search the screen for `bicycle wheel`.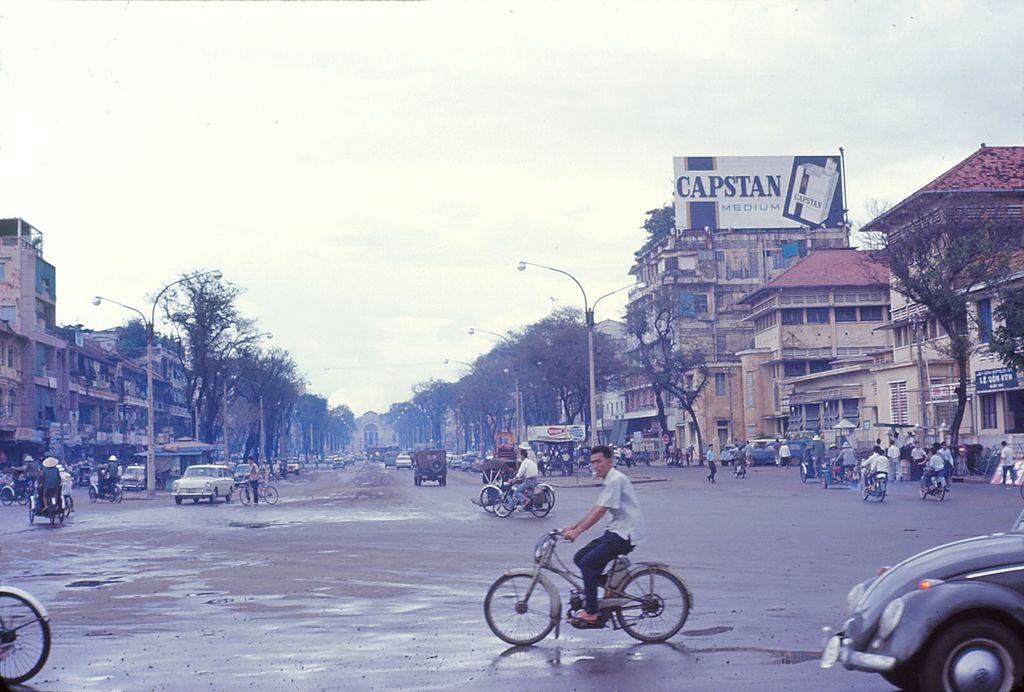
Found at [616,568,694,641].
